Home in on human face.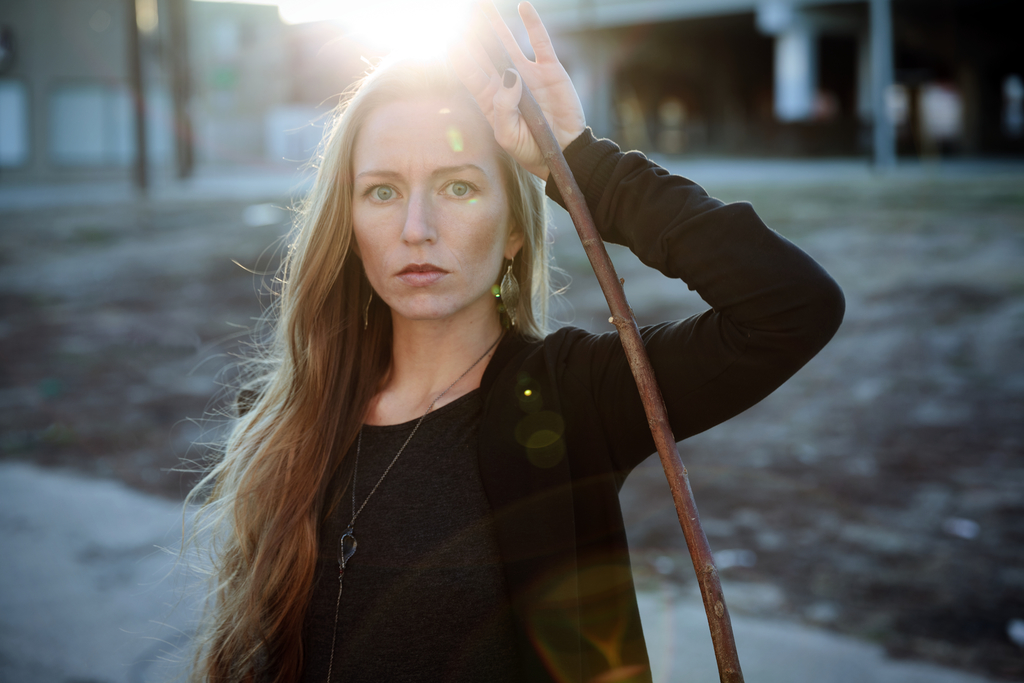
Homed in at (left=351, top=96, right=518, bottom=317).
